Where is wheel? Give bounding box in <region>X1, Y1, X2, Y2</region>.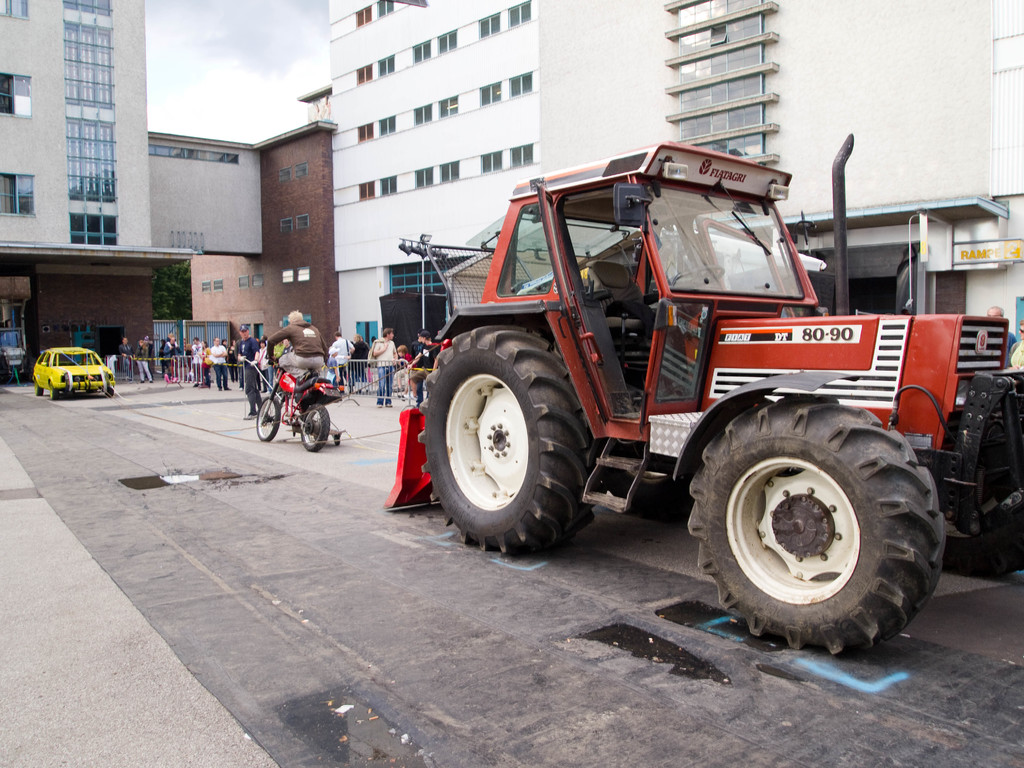
<region>701, 395, 931, 644</region>.
